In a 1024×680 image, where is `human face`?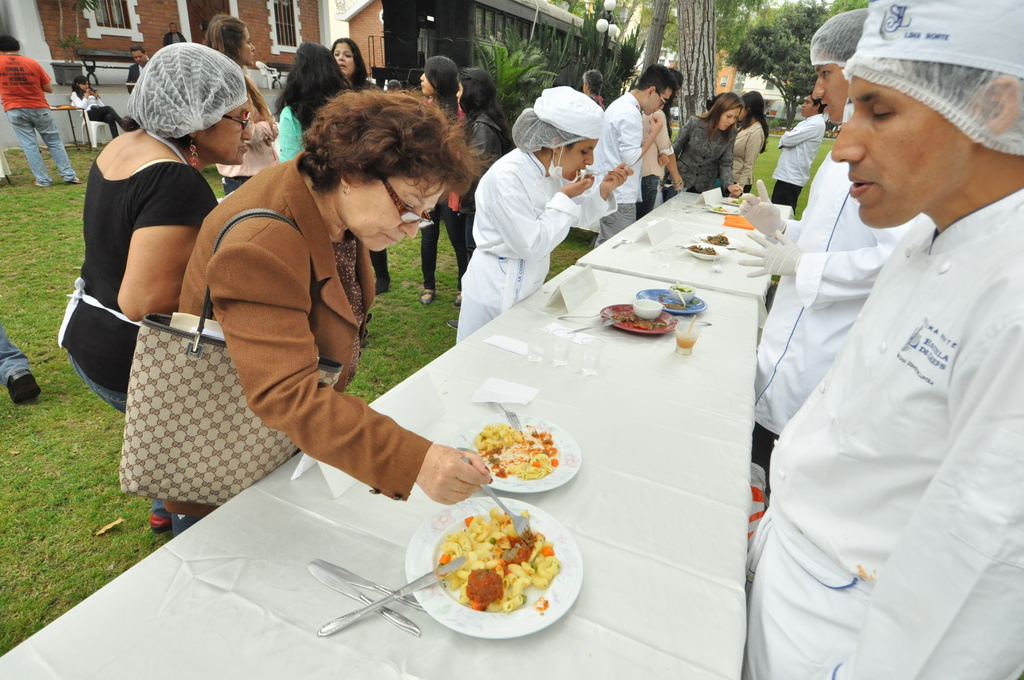
bbox=[207, 99, 253, 172].
